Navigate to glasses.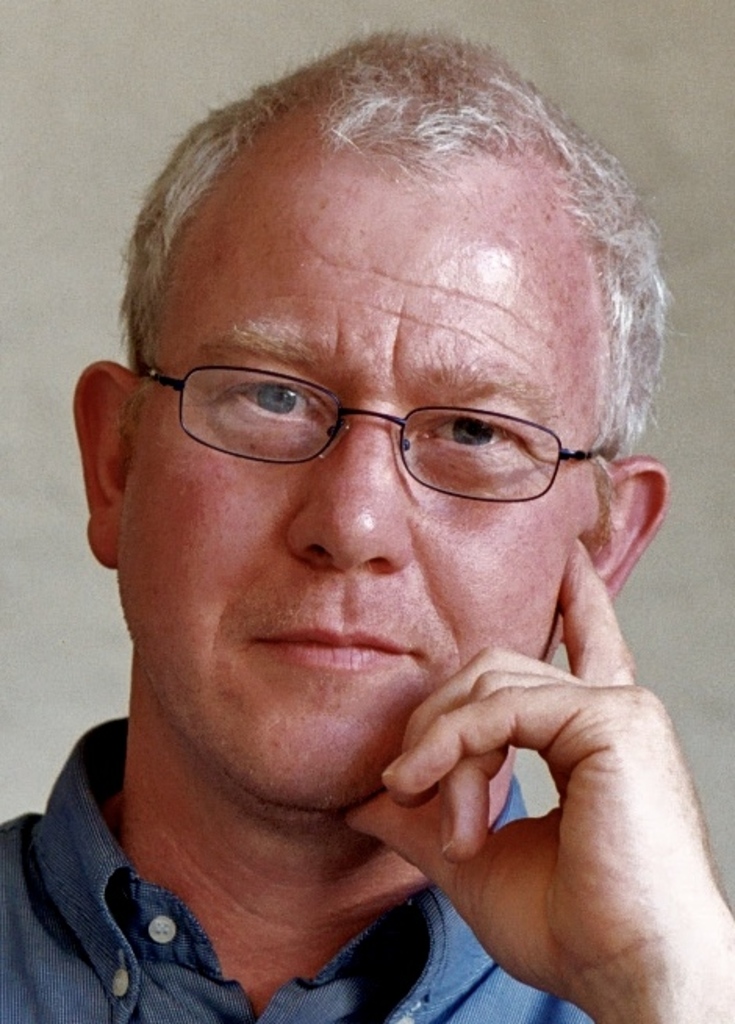
Navigation target: region(114, 331, 633, 508).
